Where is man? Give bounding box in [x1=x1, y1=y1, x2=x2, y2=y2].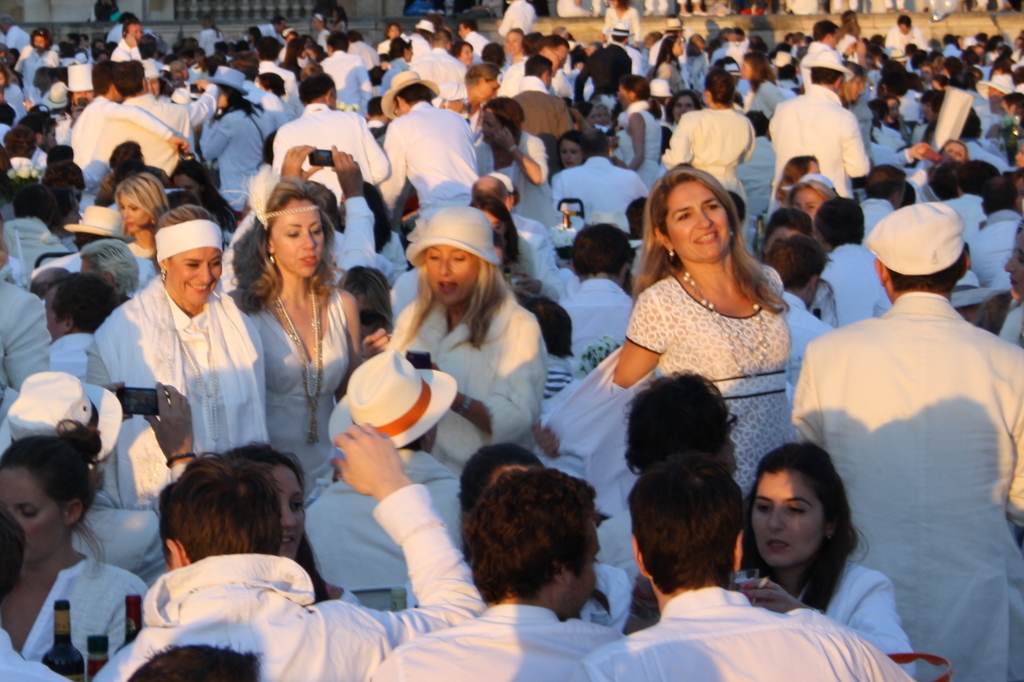
[x1=41, y1=270, x2=122, y2=383].
